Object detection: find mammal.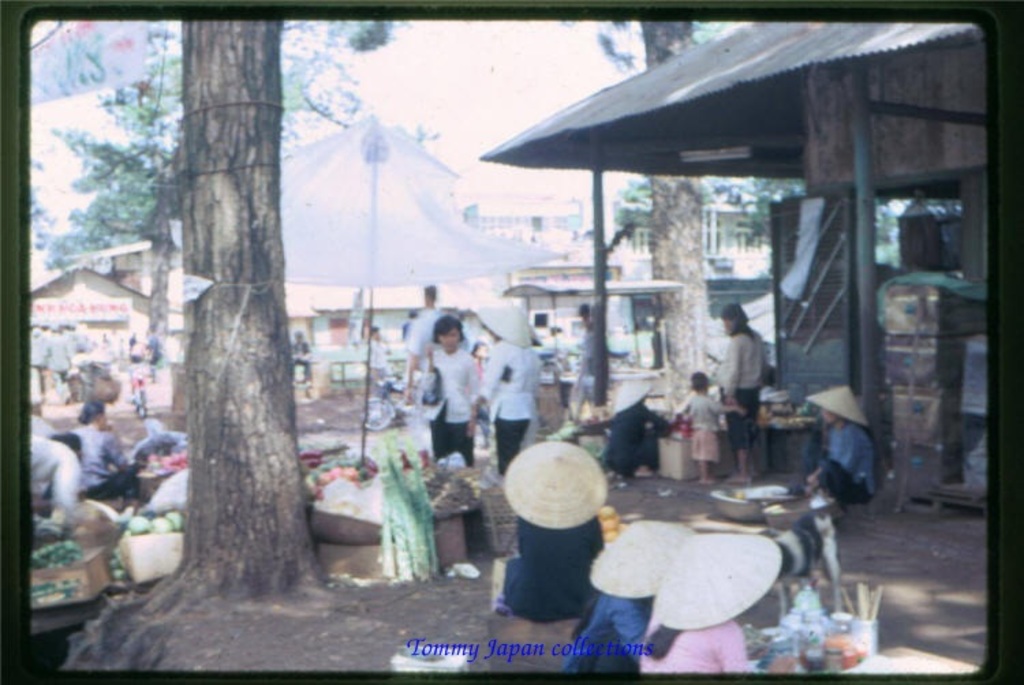
612/379/673/480.
